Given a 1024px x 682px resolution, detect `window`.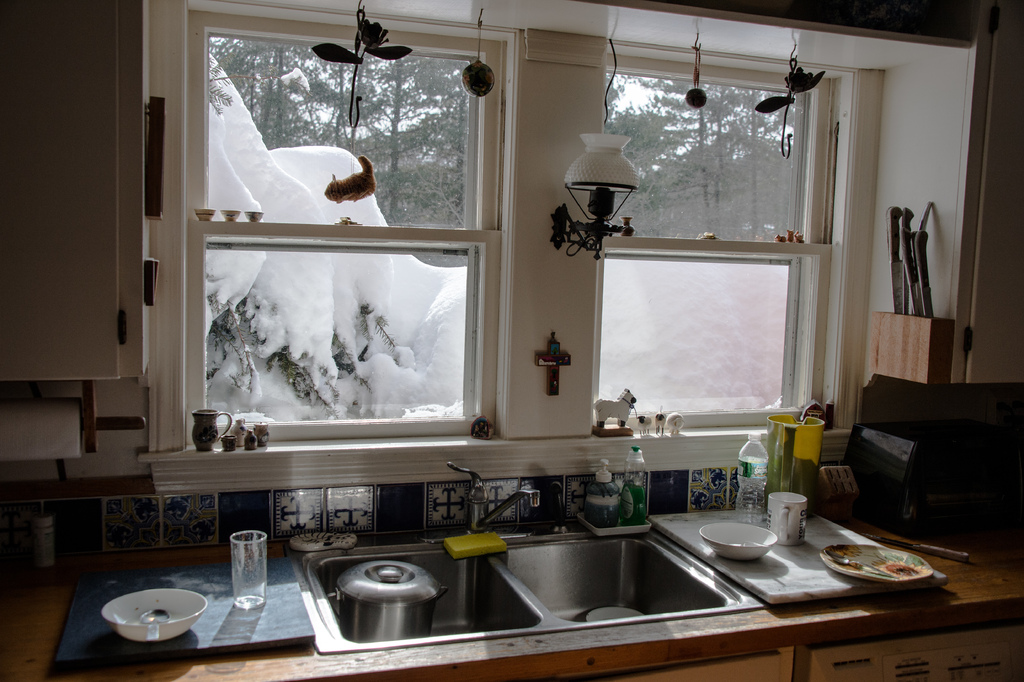
region(149, 0, 892, 506).
